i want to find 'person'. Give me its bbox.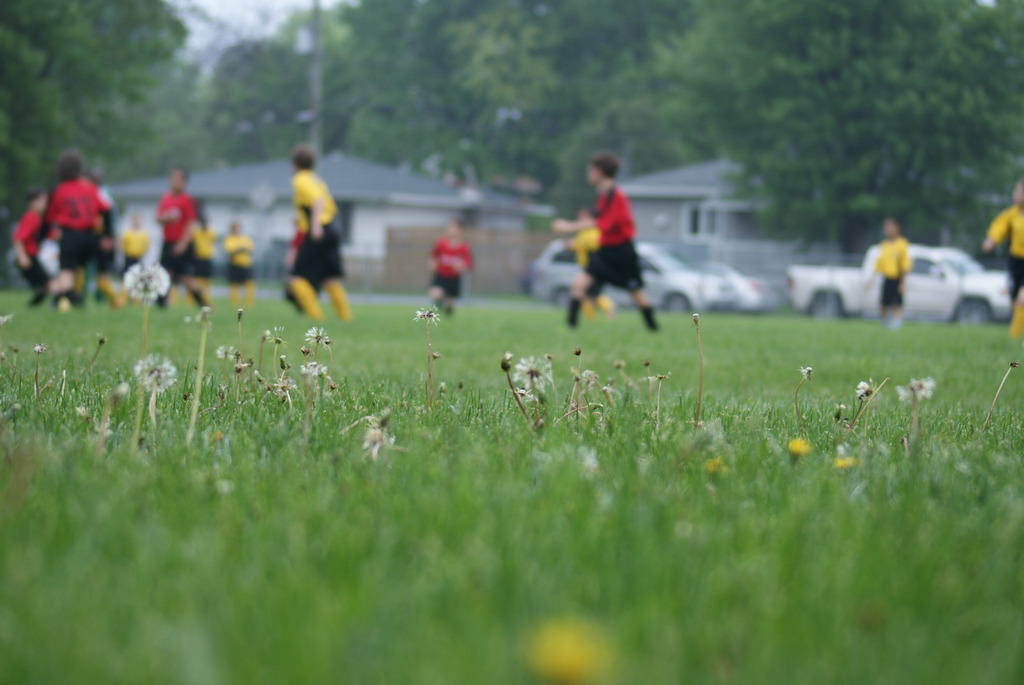
left=413, top=226, right=474, bottom=313.
